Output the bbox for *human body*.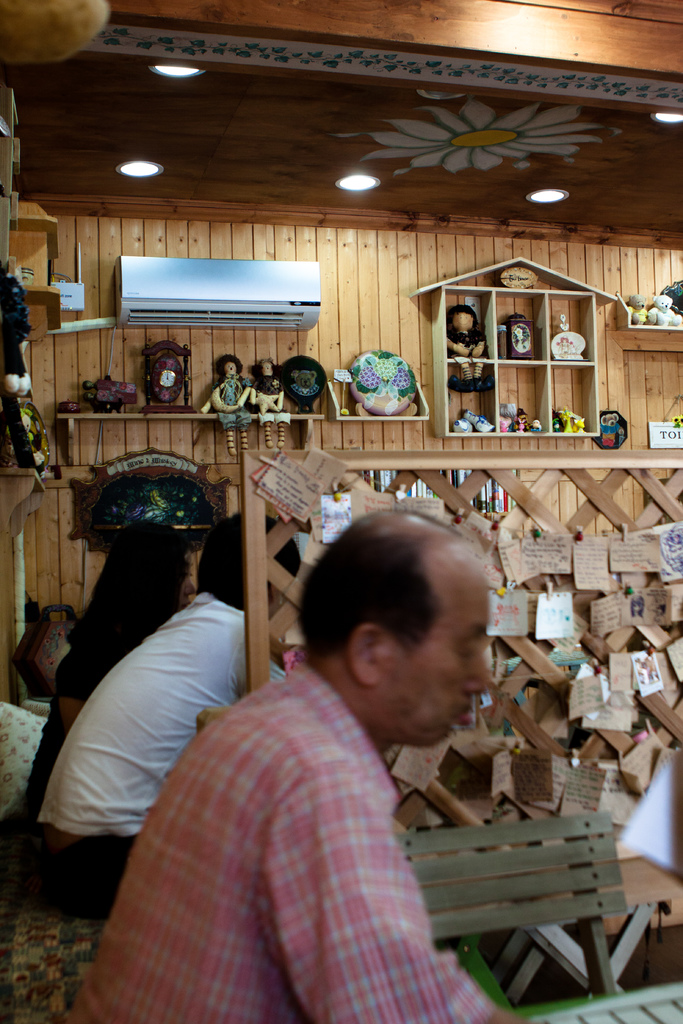
(left=113, top=548, right=558, bottom=1023).
